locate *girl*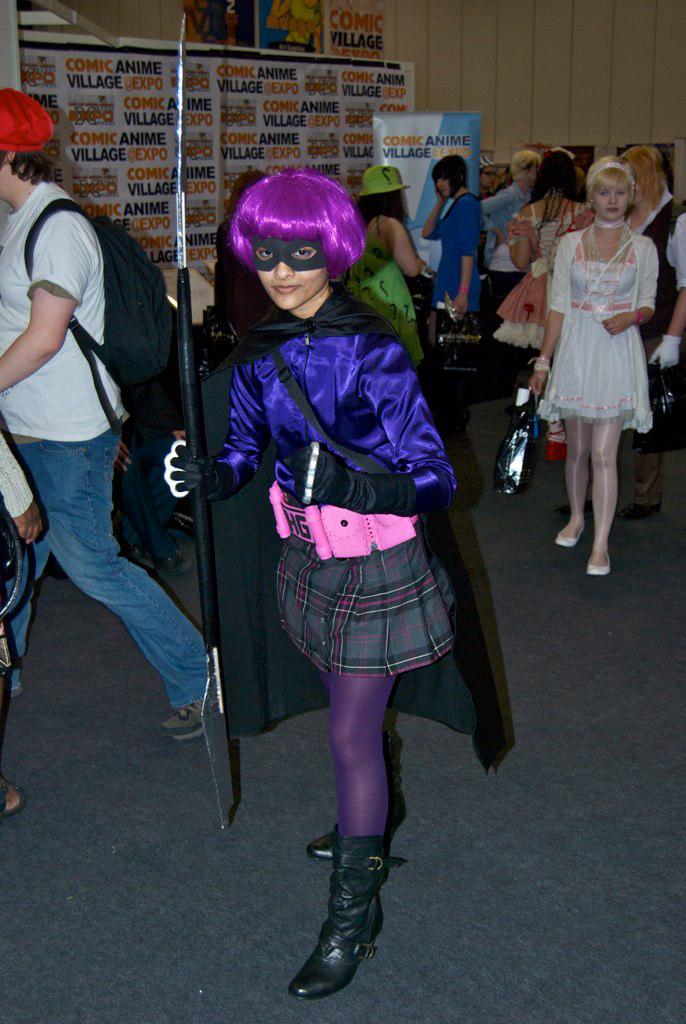
(left=353, top=169, right=429, bottom=366)
